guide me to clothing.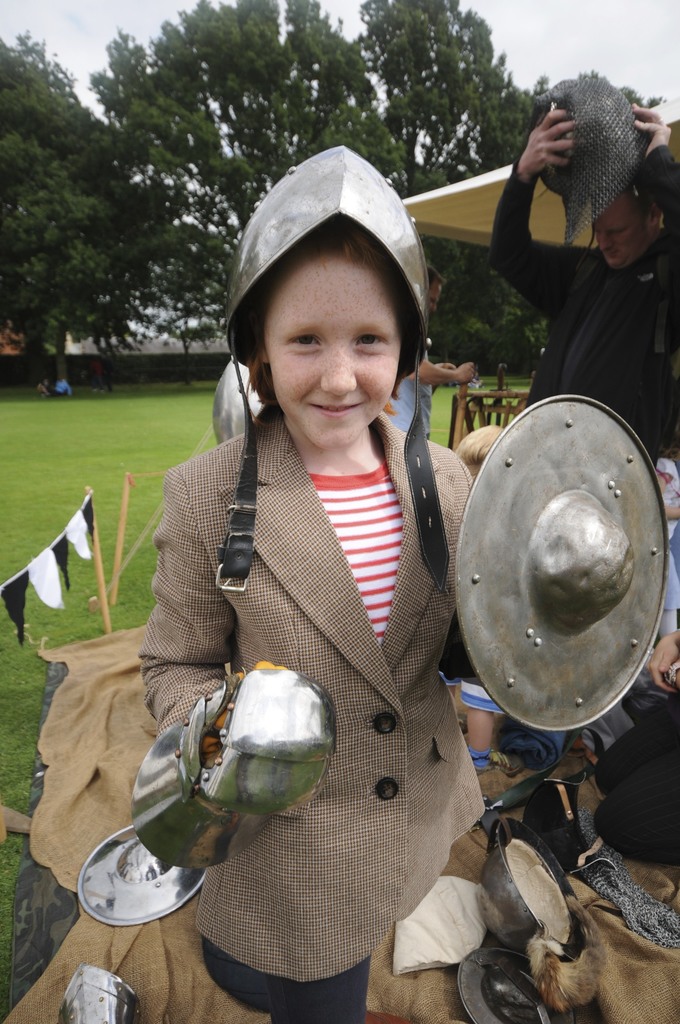
Guidance: left=597, top=695, right=679, bottom=861.
